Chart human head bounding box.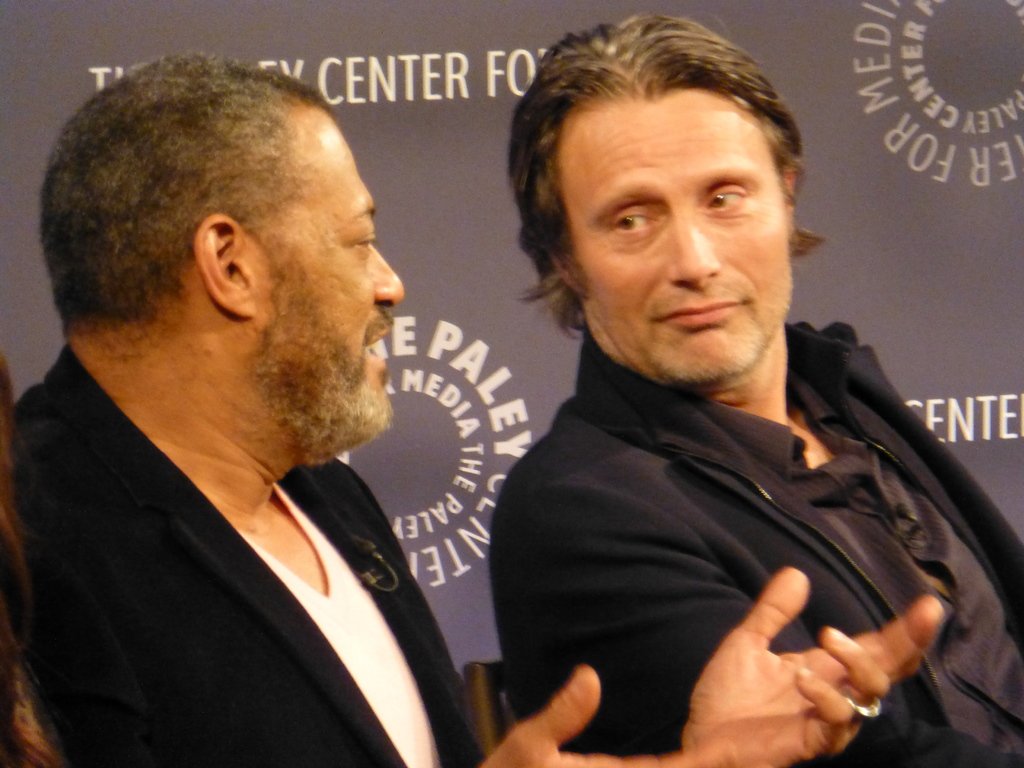
Charted: 498:11:829:390.
